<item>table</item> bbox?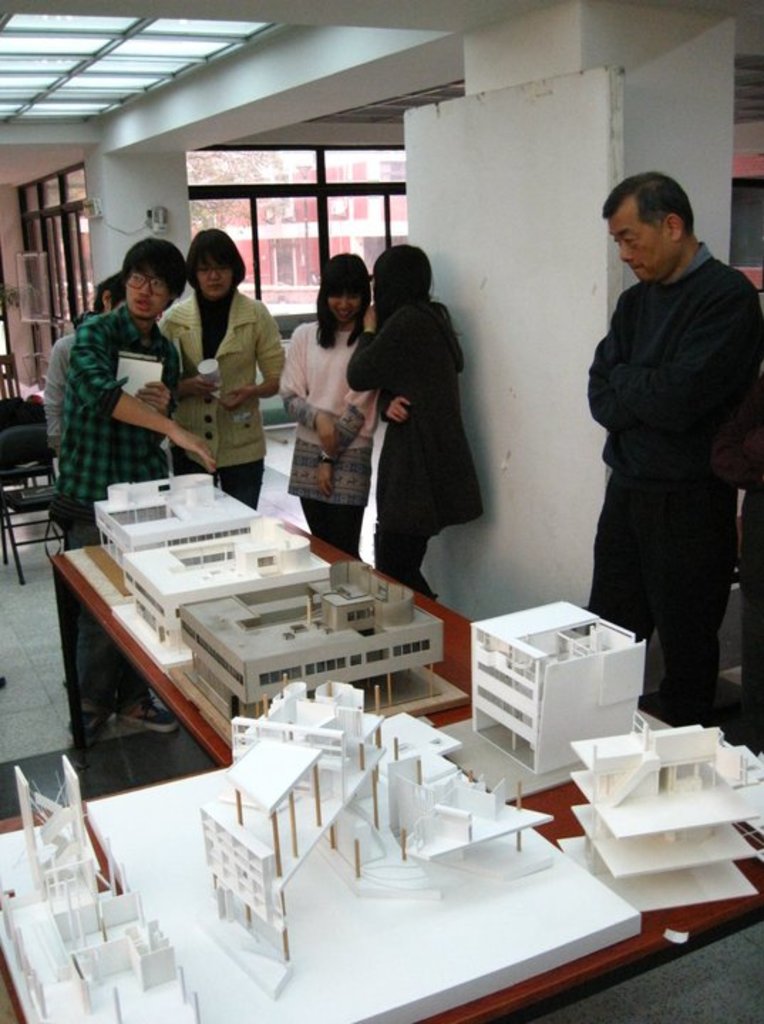
[54,508,477,771]
